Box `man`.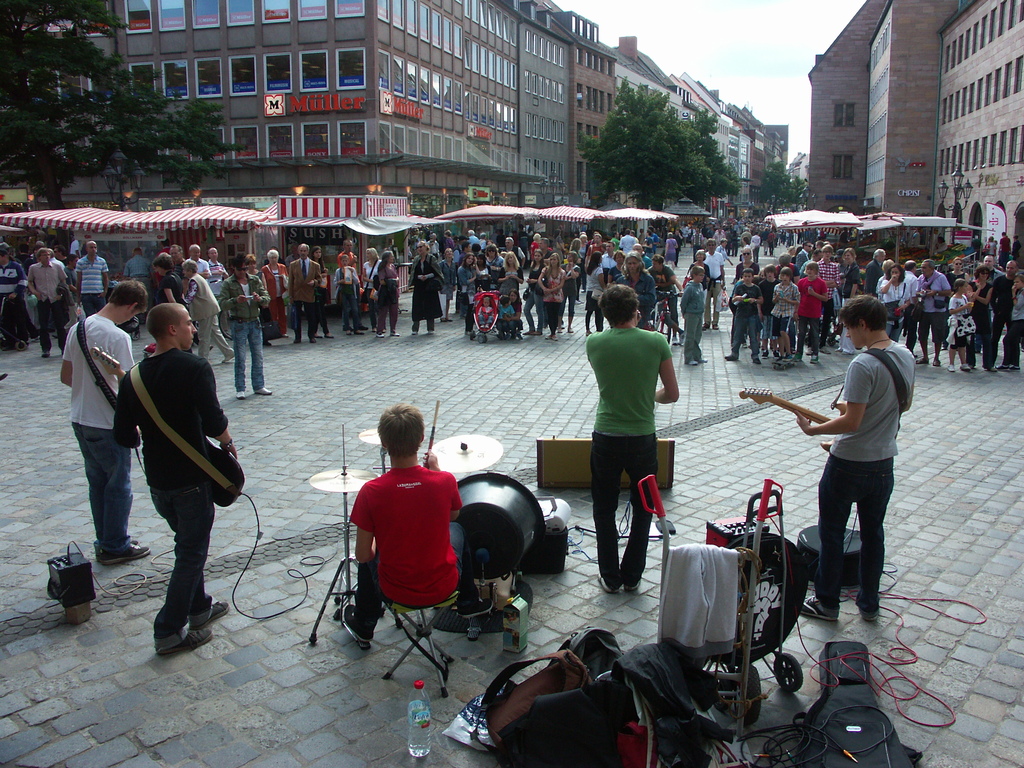
(x1=461, y1=237, x2=470, y2=312).
